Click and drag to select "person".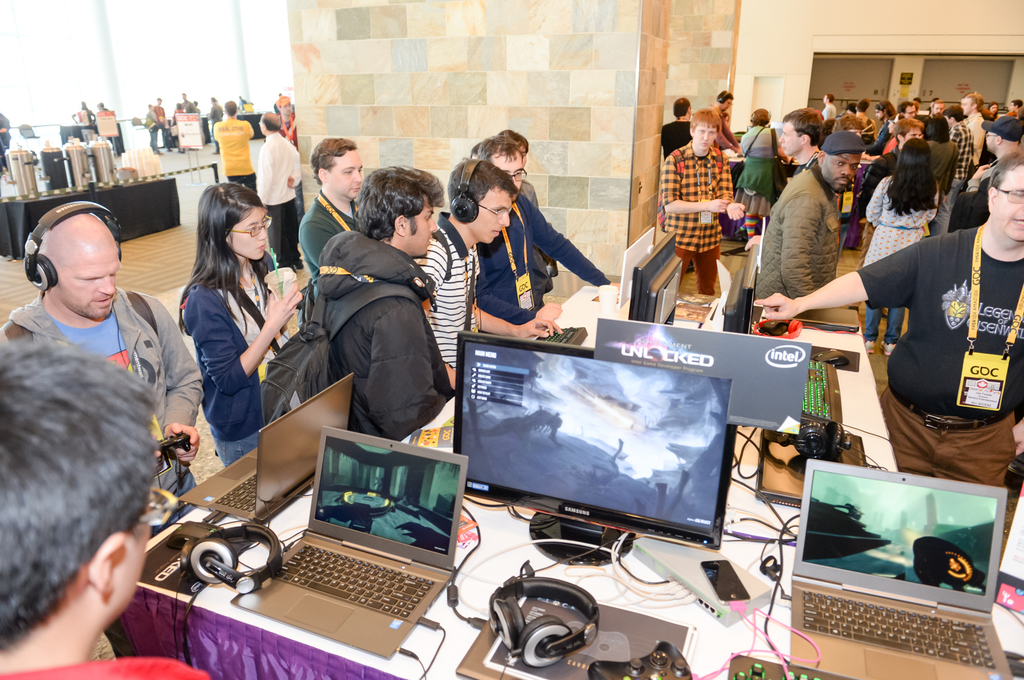
Selection: BBox(298, 165, 462, 432).
